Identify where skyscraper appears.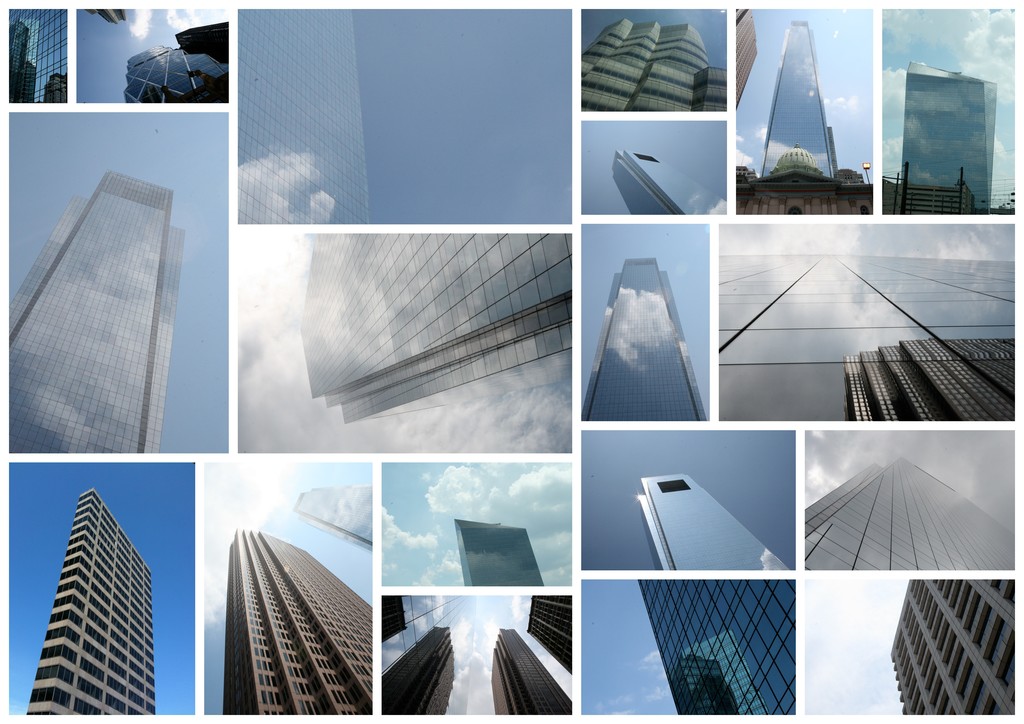
Appears at x1=458, y1=521, x2=548, y2=586.
